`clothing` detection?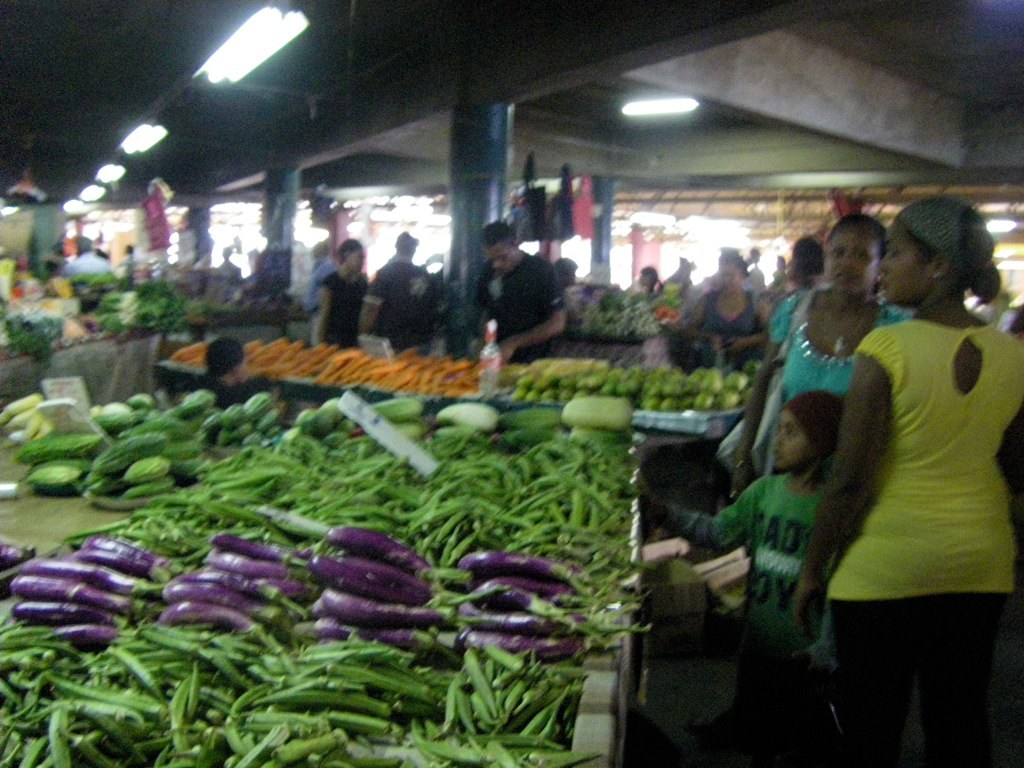
locate(755, 288, 898, 469)
